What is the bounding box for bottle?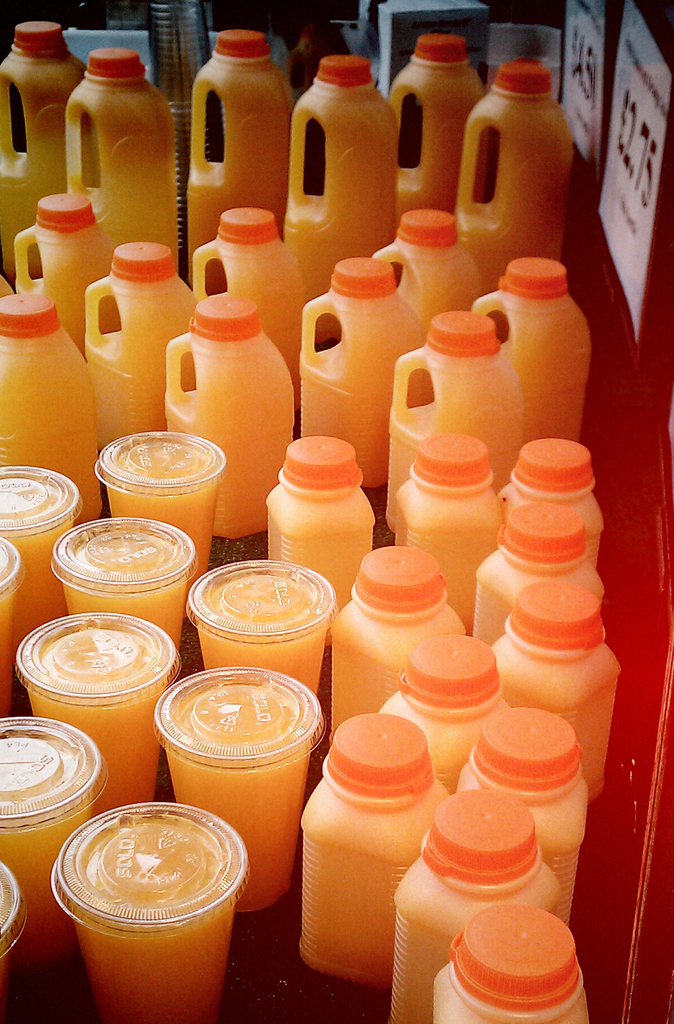
pyautogui.locateOnScreen(284, 54, 397, 343).
